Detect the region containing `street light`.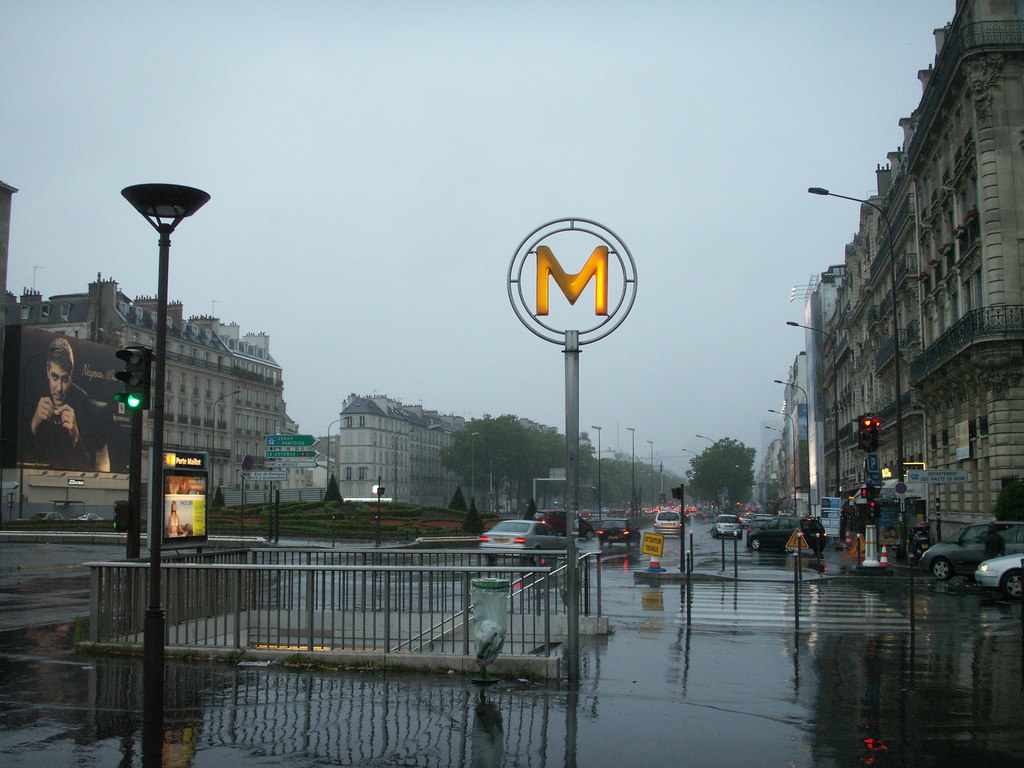
[left=770, top=408, right=802, bottom=490].
